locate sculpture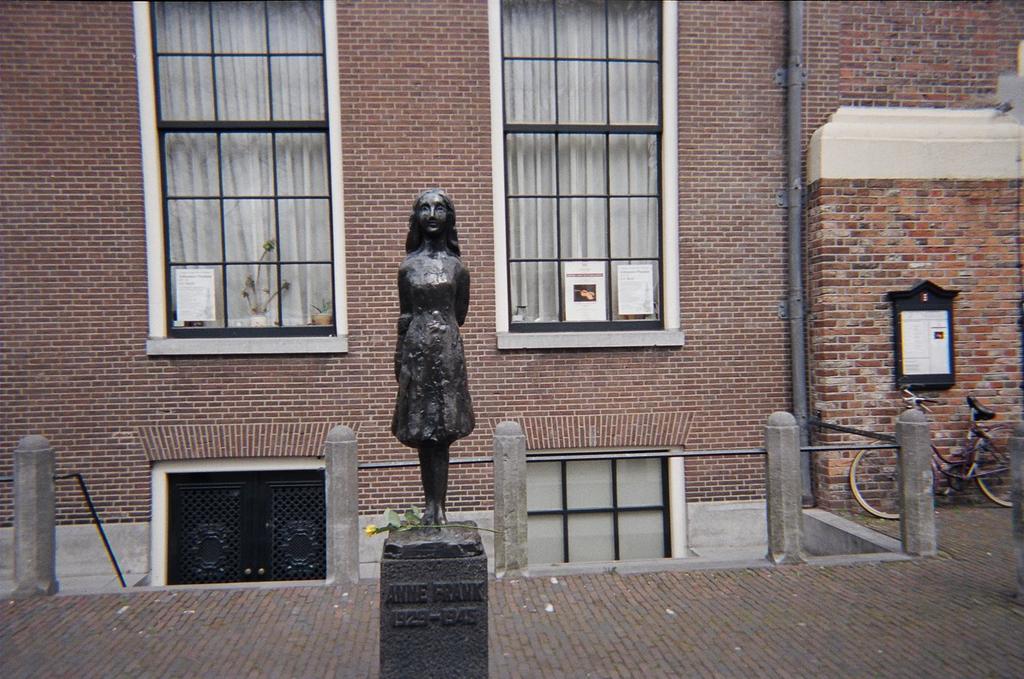
bbox(382, 163, 483, 507)
